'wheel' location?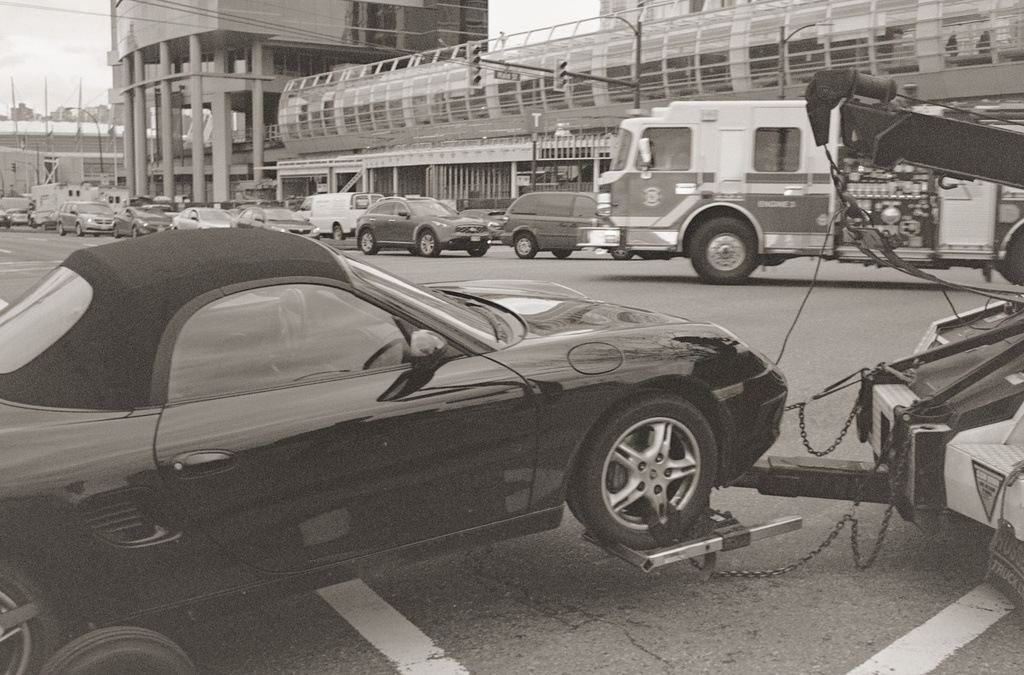
467,235,488,261
